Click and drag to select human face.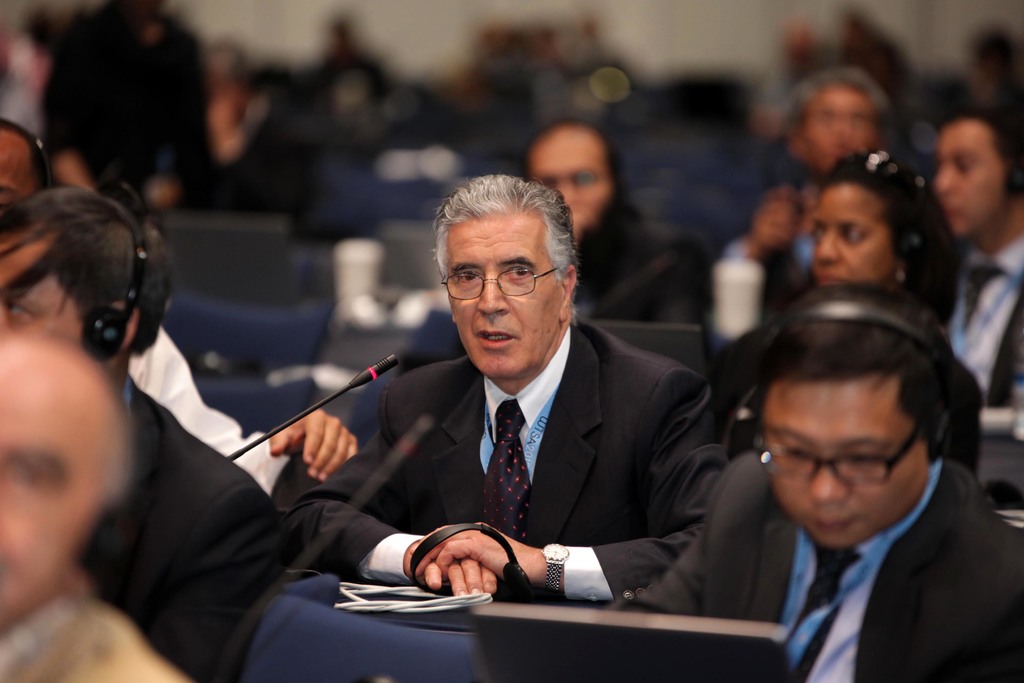
Selection: (left=817, top=182, right=895, bottom=286).
